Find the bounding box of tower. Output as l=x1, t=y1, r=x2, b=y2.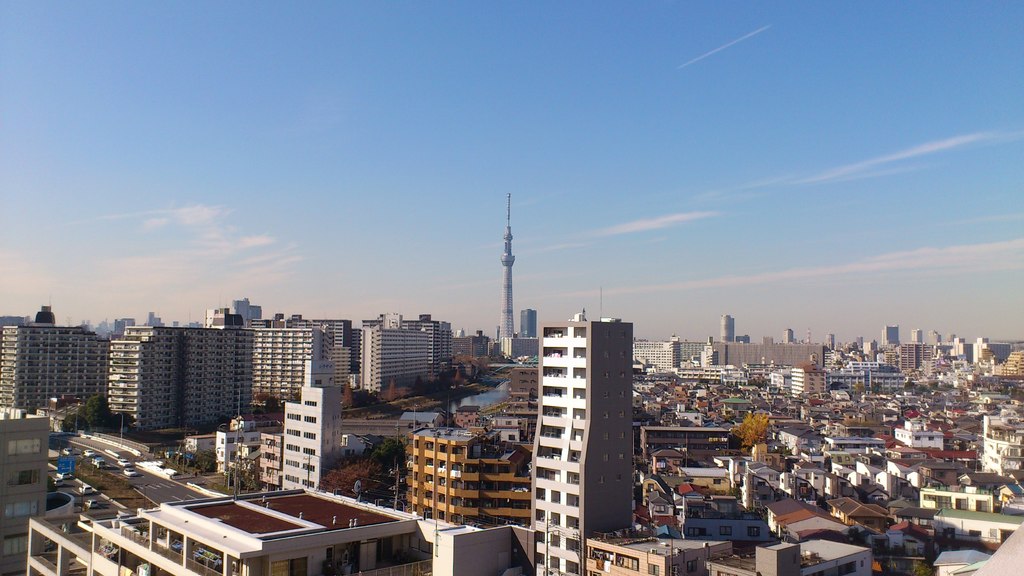
l=316, t=313, r=355, b=376.
